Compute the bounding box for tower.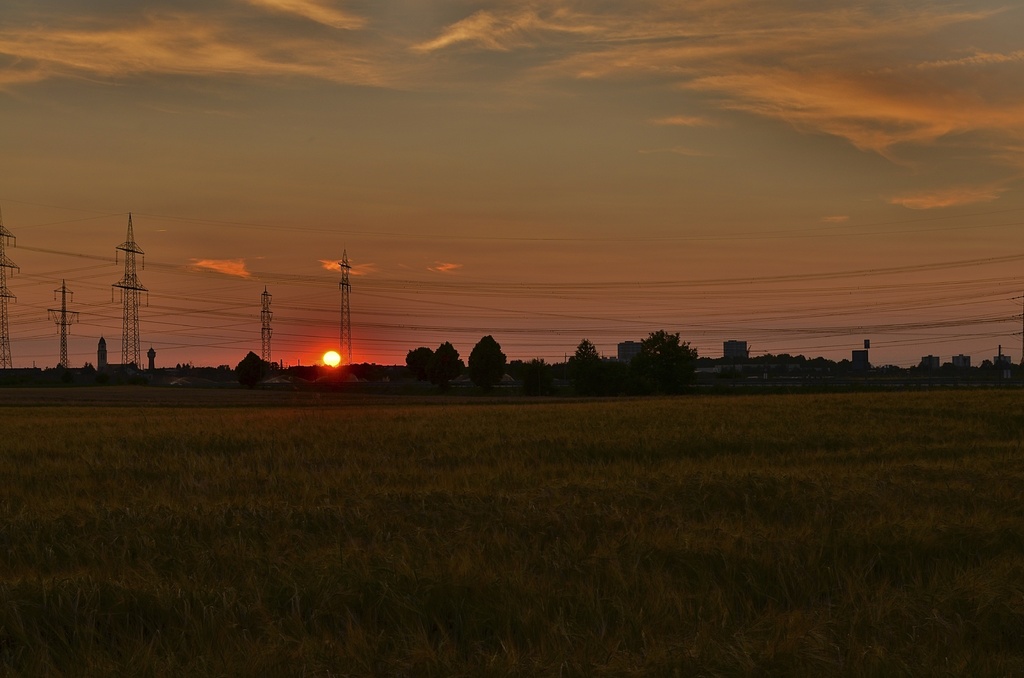
select_region(257, 289, 273, 365).
